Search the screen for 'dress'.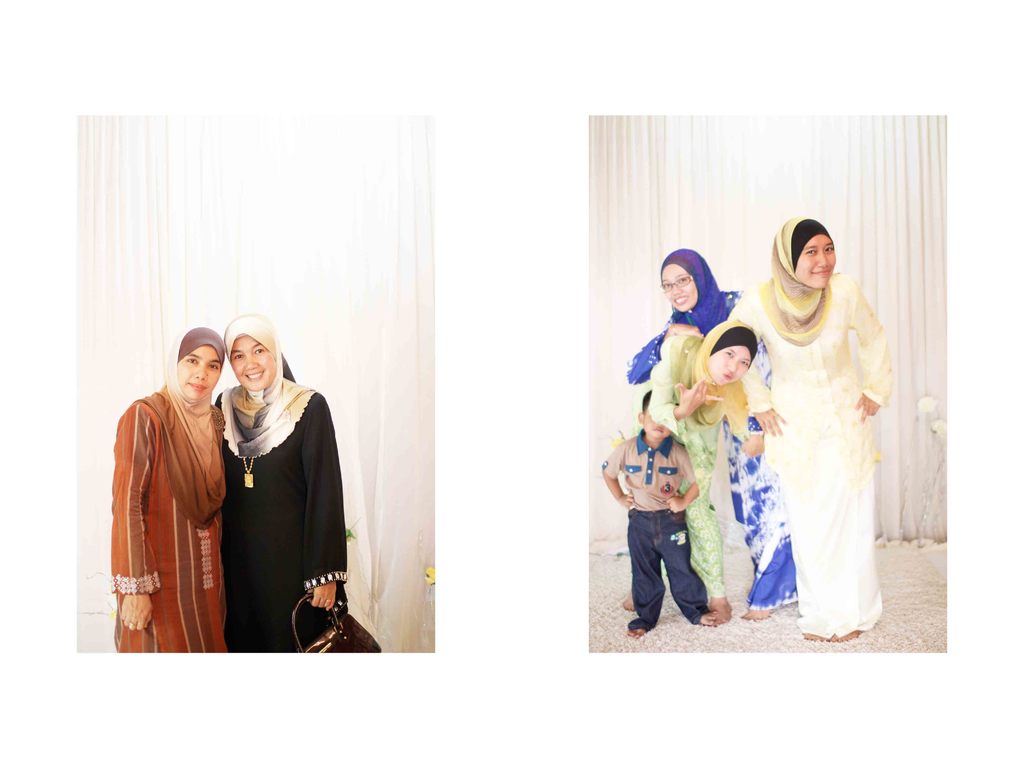
Found at 221, 394, 346, 673.
